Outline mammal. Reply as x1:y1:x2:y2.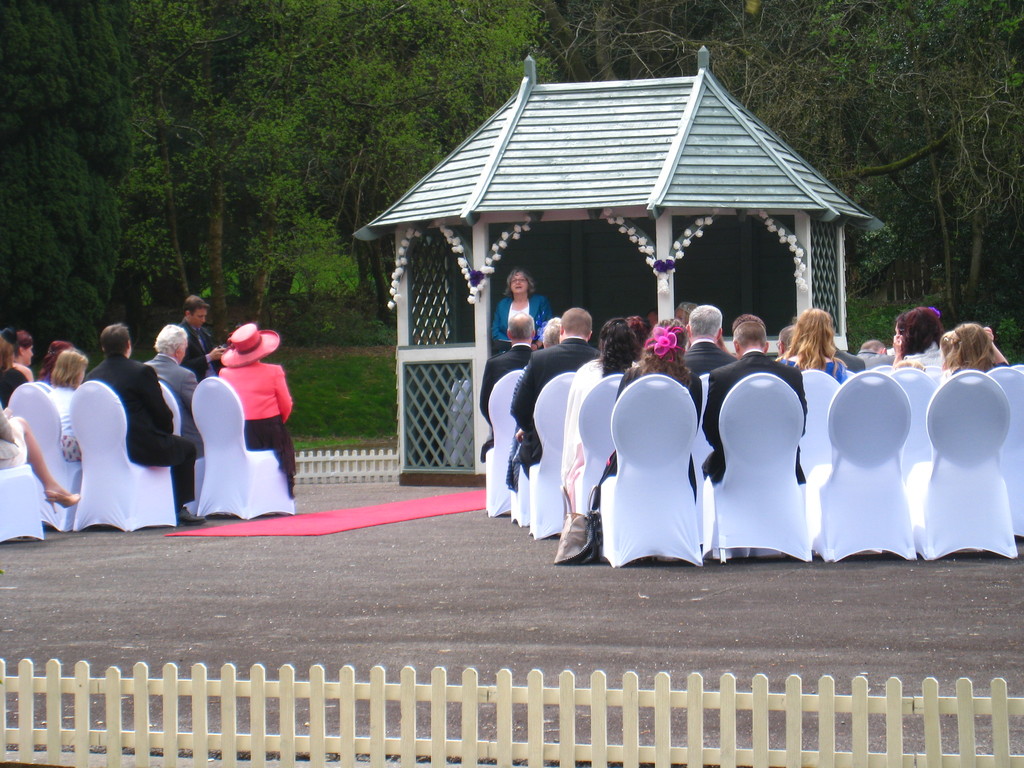
676:302:694:326.
